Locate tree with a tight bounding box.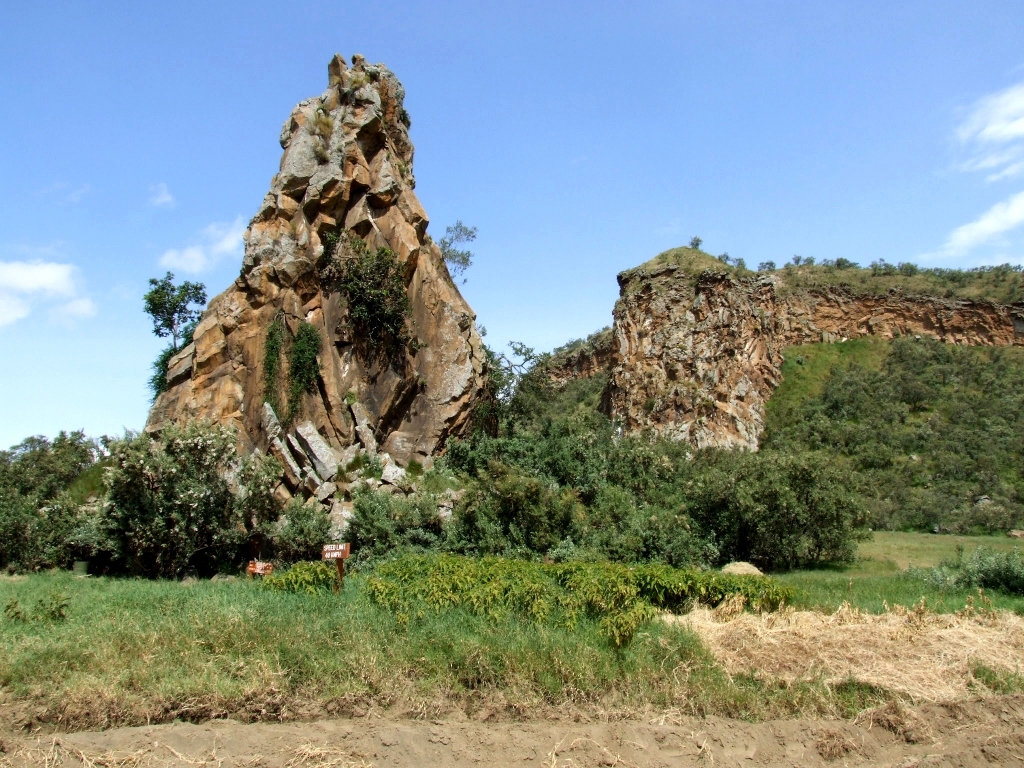
<region>493, 337, 543, 398</region>.
